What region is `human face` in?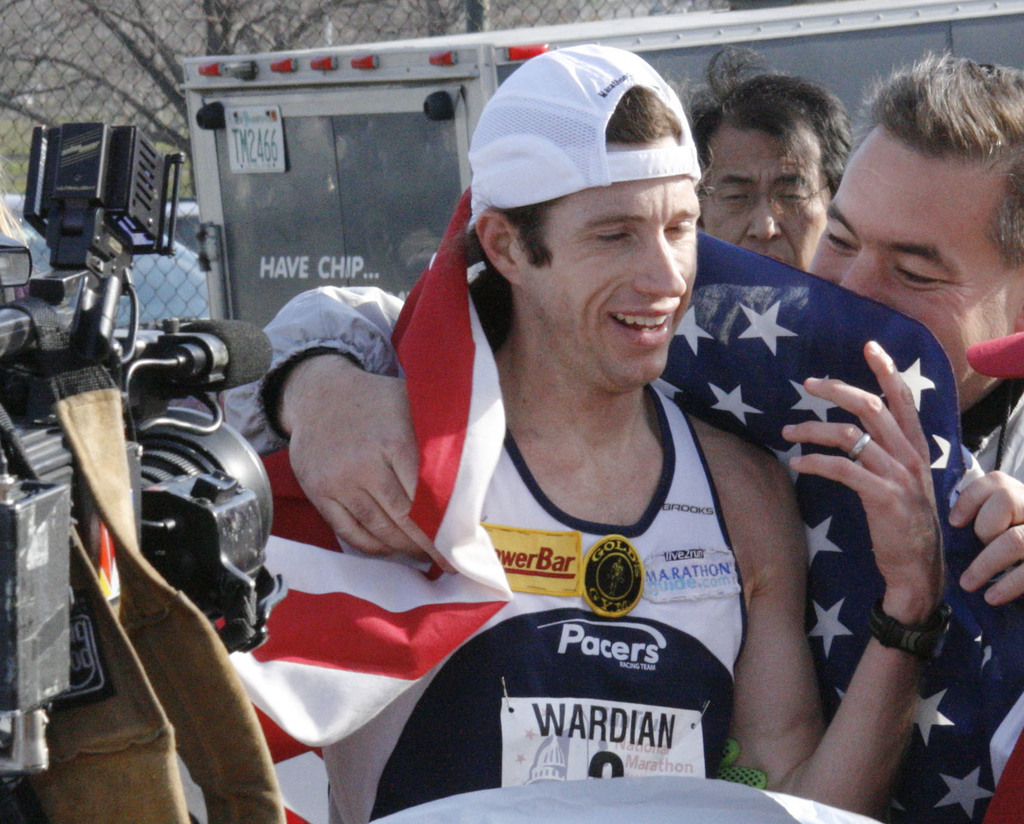
(532, 174, 696, 387).
